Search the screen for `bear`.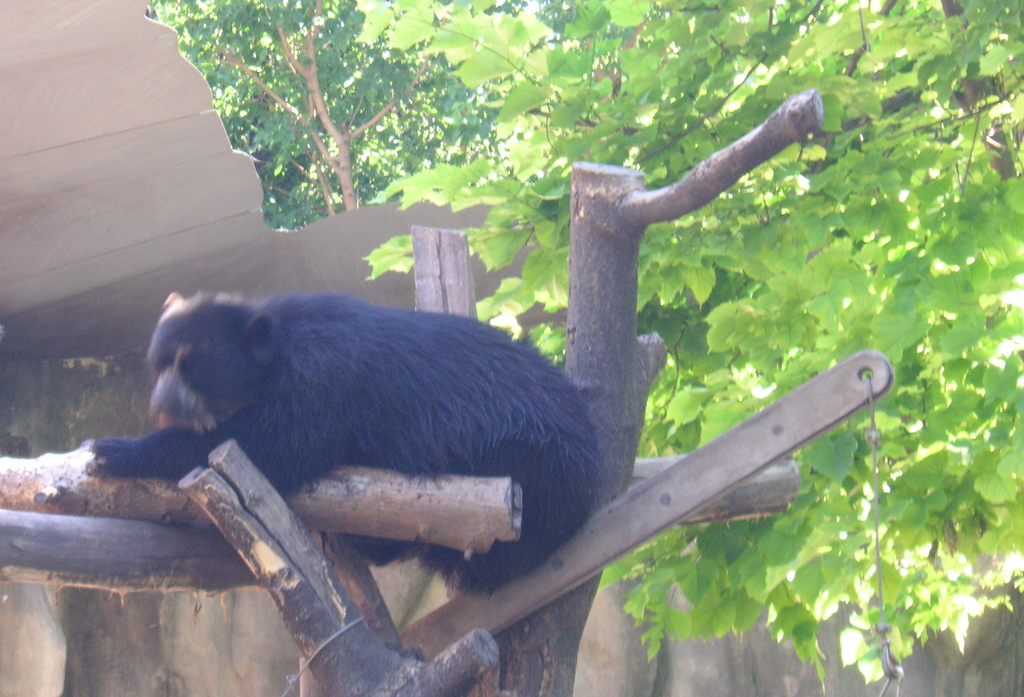
Found at [84, 290, 604, 600].
